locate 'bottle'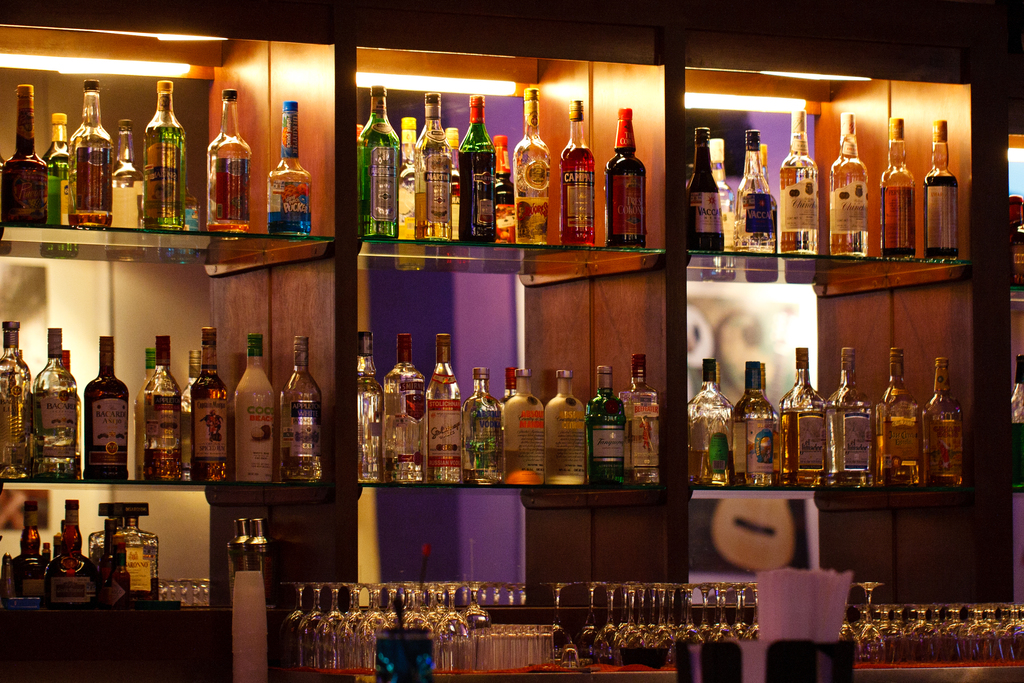
detection(180, 350, 200, 477)
